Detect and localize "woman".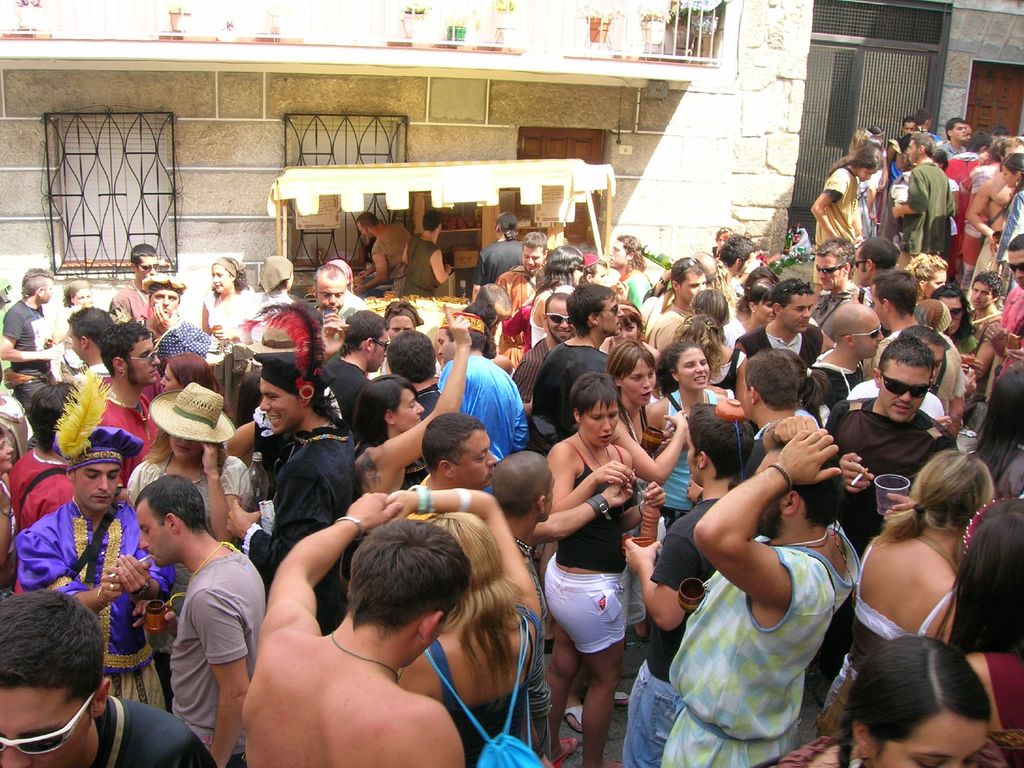
Localized at select_region(727, 278, 776, 339).
